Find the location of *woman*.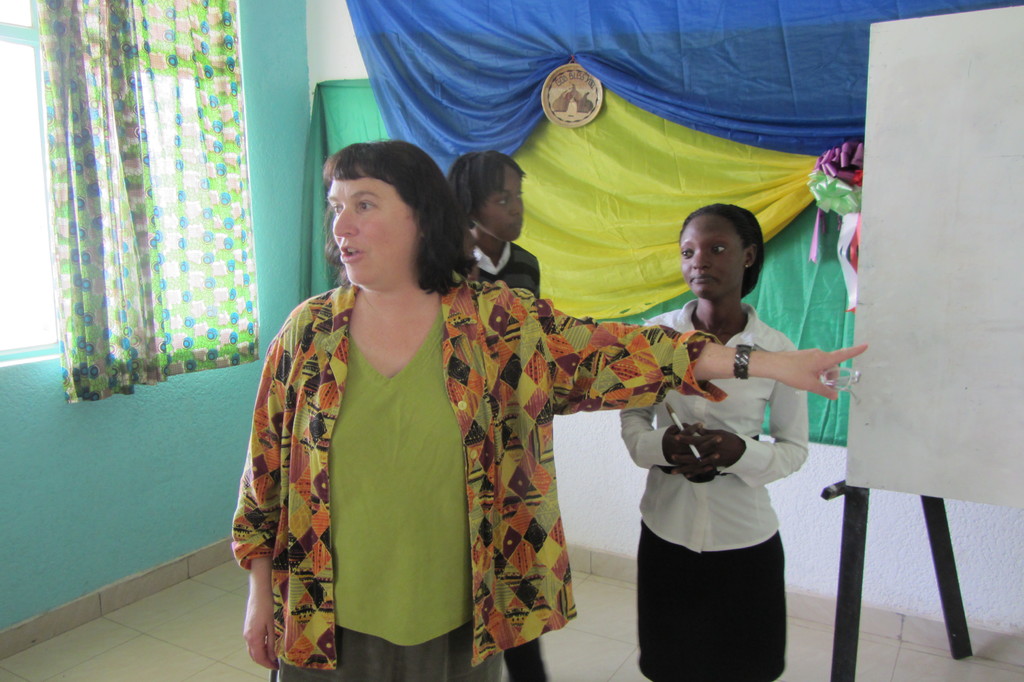
Location: crop(616, 199, 808, 681).
